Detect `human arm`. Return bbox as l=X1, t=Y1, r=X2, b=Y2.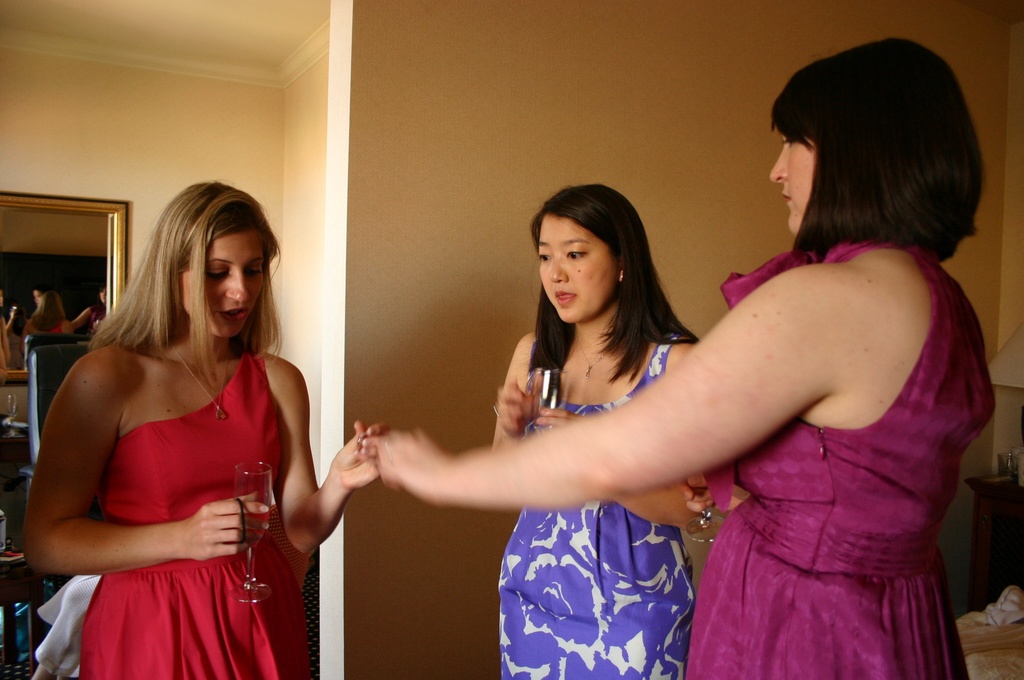
l=370, t=316, r=787, b=567.
